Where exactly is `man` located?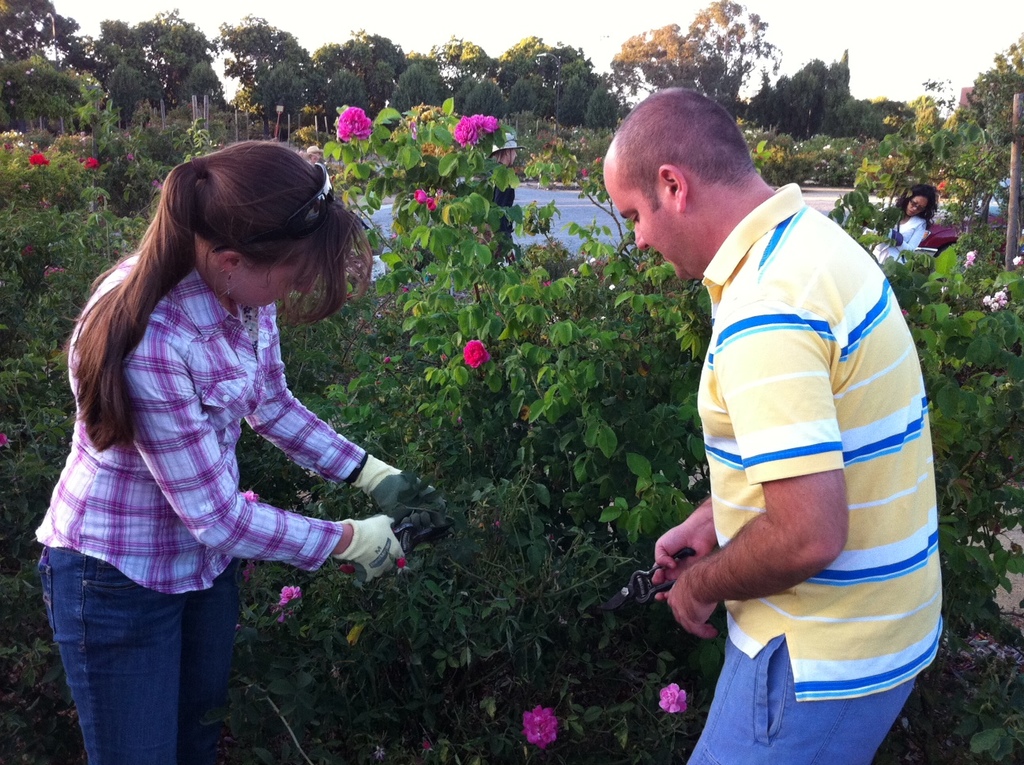
Its bounding box is x1=587, y1=64, x2=945, y2=764.
